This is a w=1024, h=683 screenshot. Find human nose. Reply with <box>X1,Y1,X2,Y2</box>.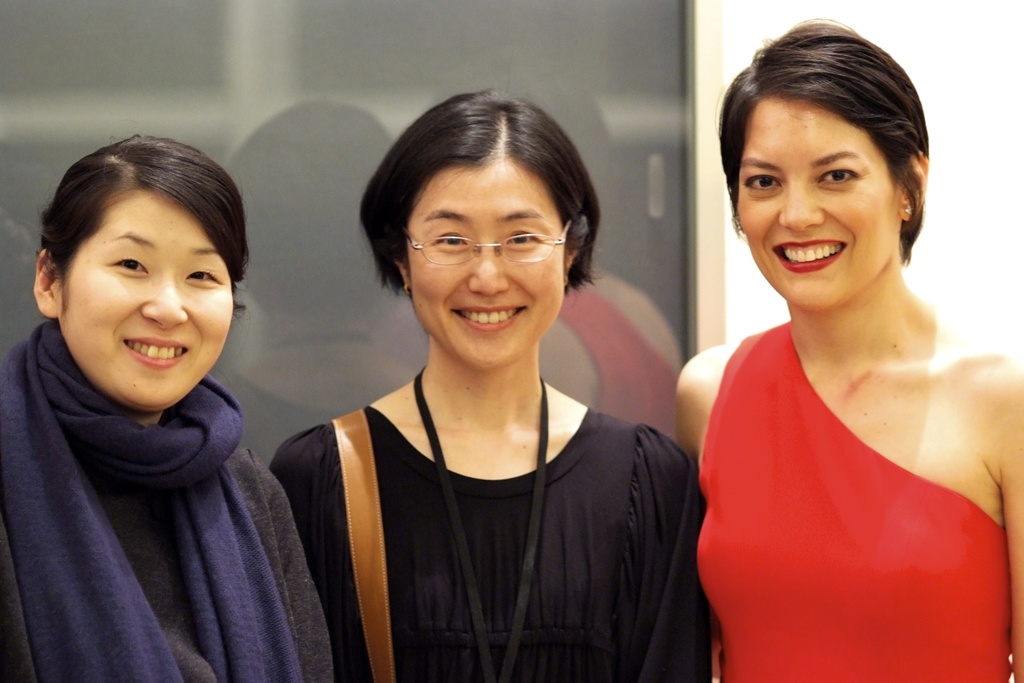
<box>467,229,509,299</box>.
